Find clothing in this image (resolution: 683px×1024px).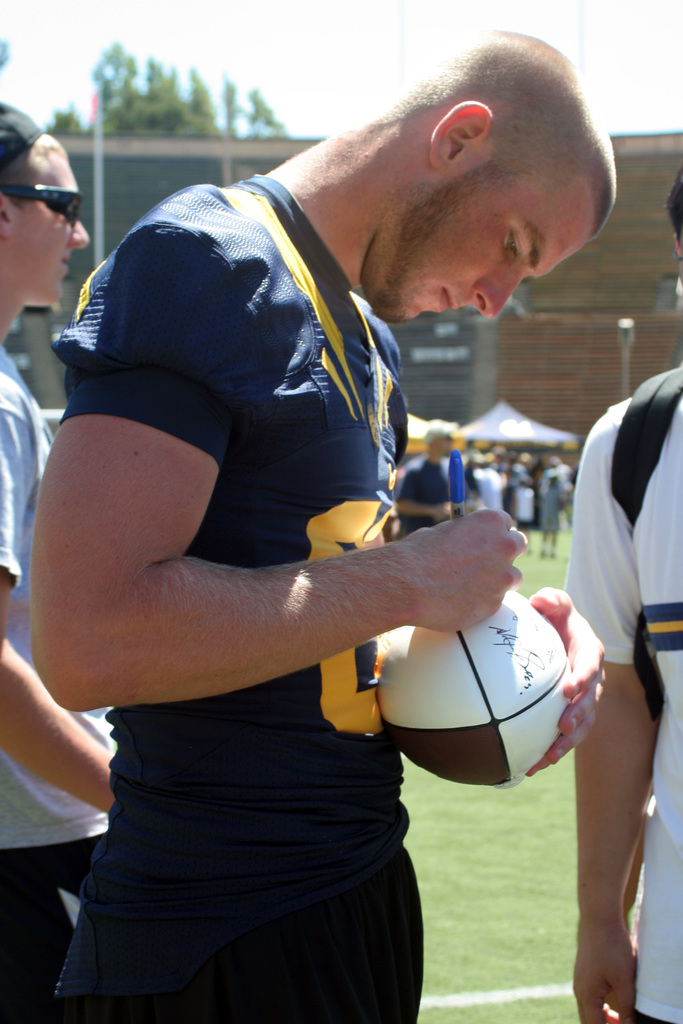
0,340,117,1023.
